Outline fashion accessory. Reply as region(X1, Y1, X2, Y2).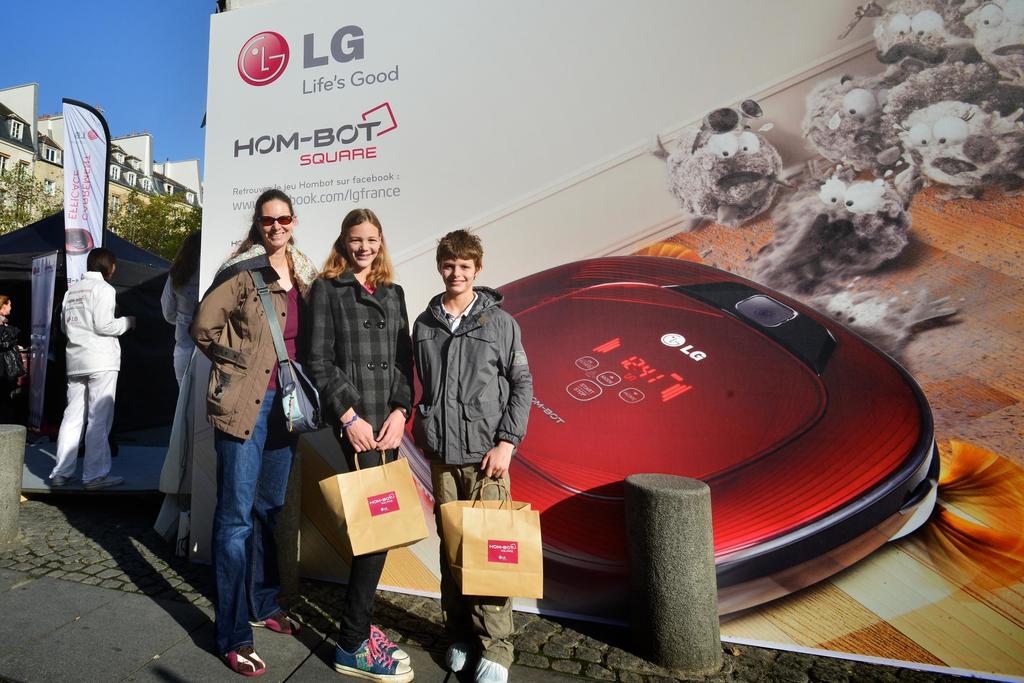
region(333, 637, 413, 682).
